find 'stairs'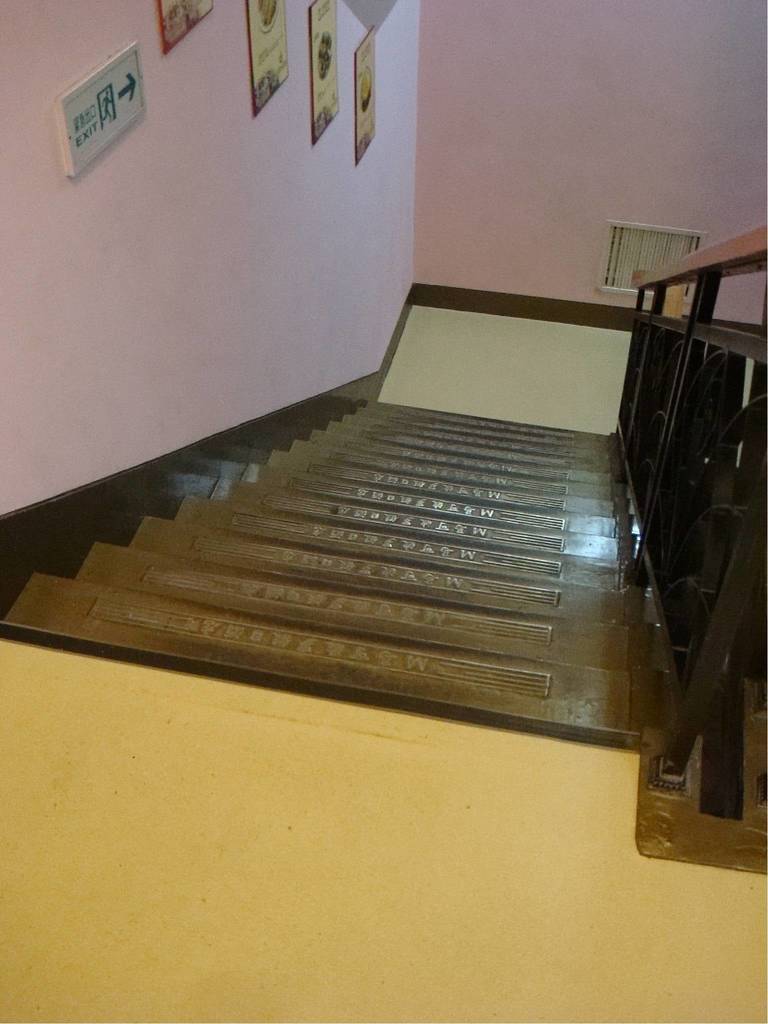
(0, 395, 670, 753)
